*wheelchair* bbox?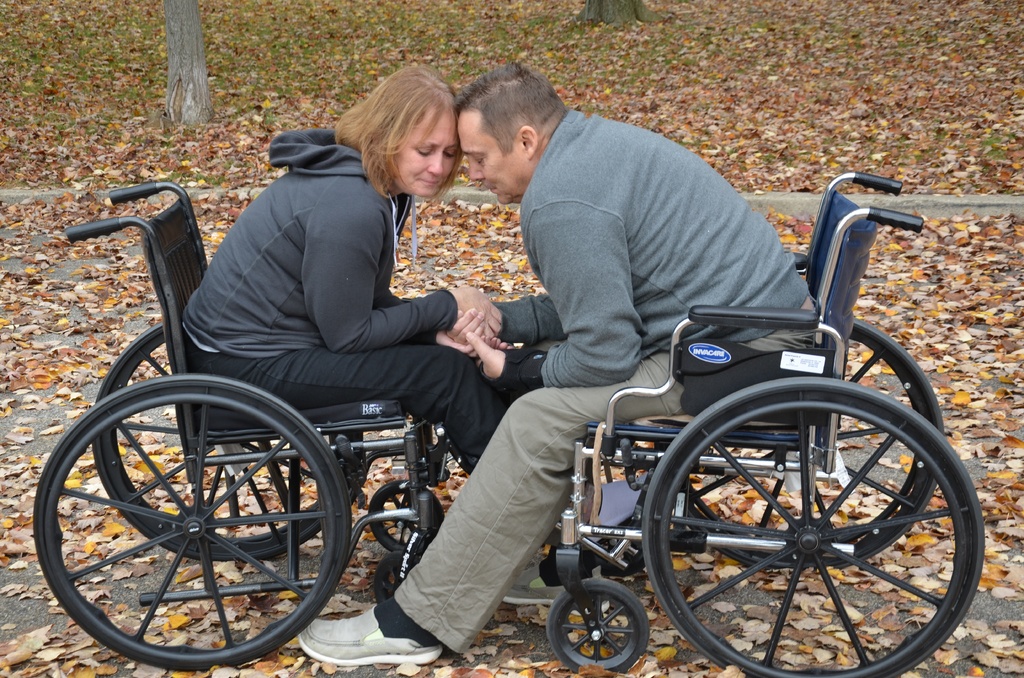
crop(32, 203, 511, 656)
